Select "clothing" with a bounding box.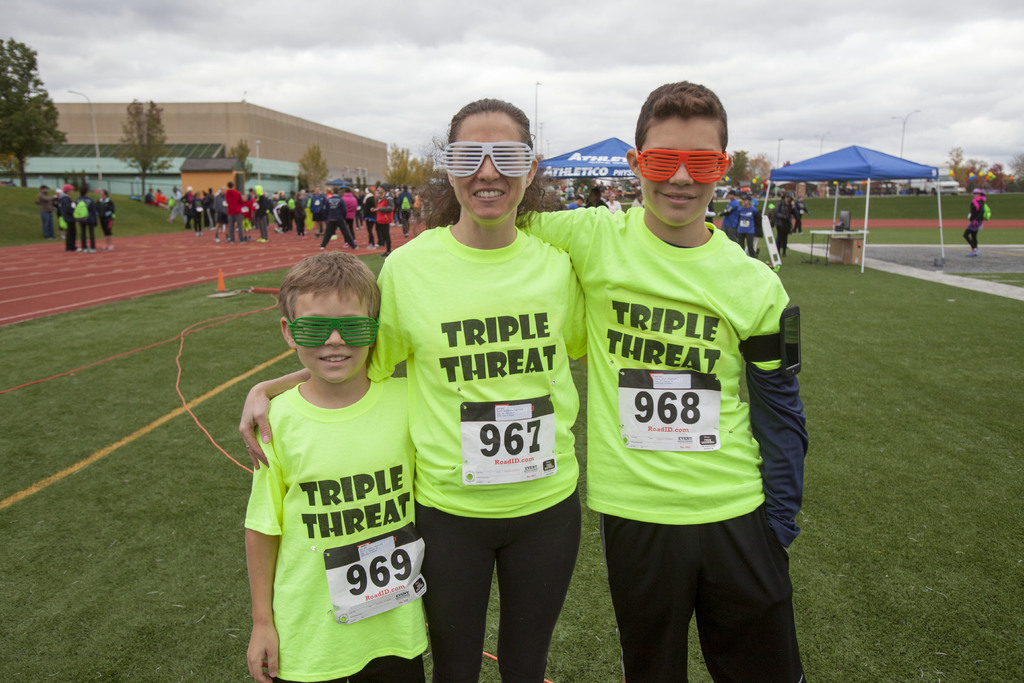
{"left": 394, "top": 191, "right": 408, "bottom": 231}.
